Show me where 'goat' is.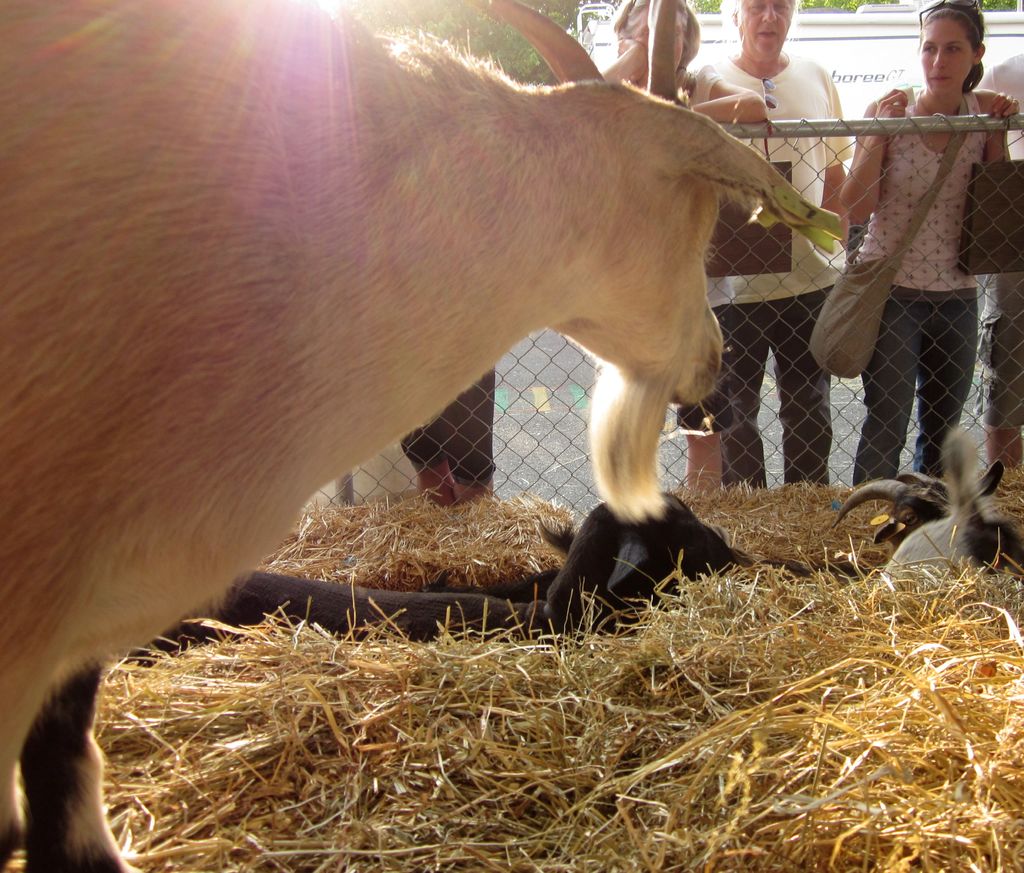
'goat' is at [217,484,772,646].
